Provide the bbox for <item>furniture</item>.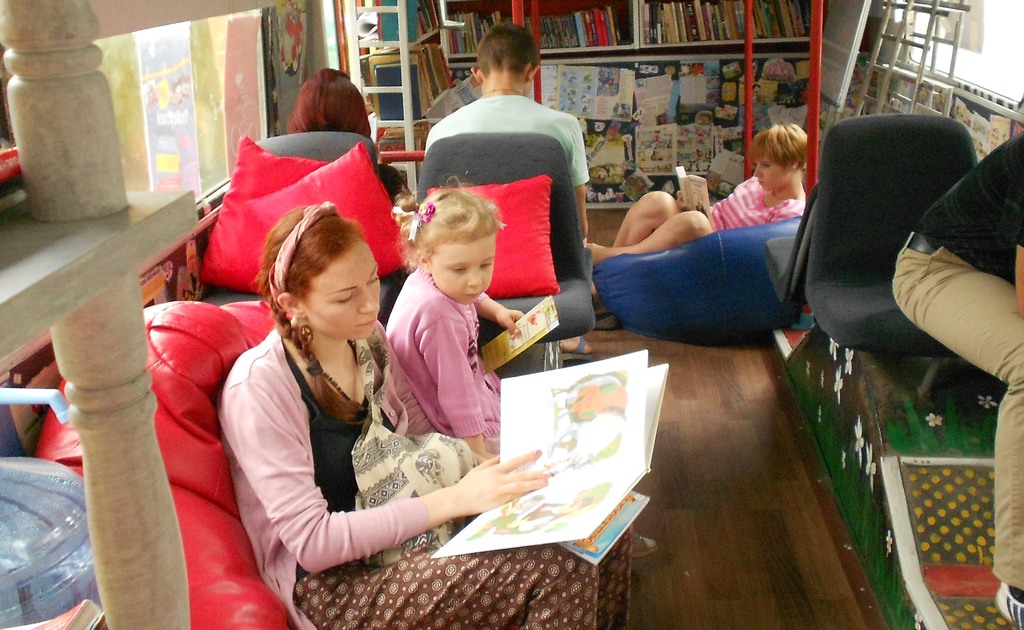
left=596, top=211, right=800, bottom=346.
